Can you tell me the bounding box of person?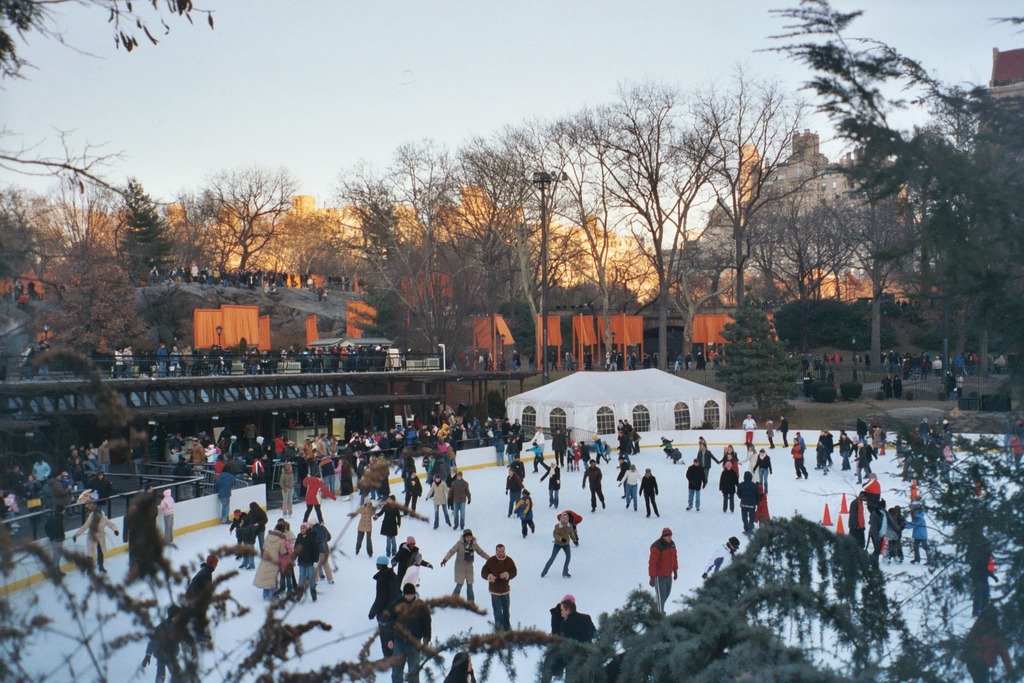
[x1=970, y1=464, x2=983, y2=493].
